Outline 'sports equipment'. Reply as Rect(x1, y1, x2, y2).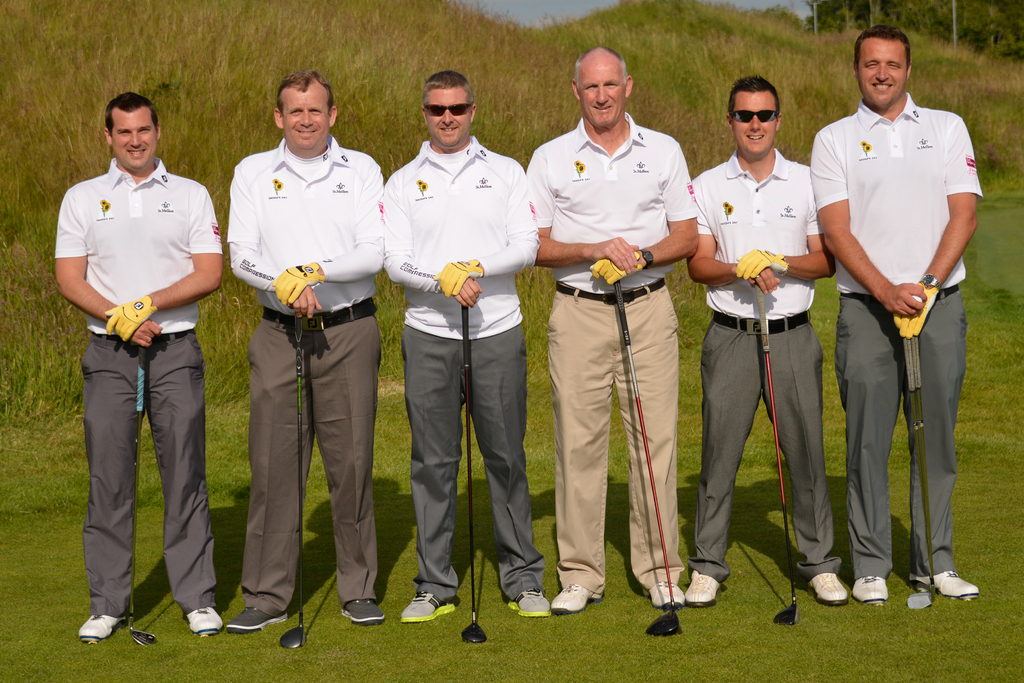
Rect(935, 573, 980, 601).
